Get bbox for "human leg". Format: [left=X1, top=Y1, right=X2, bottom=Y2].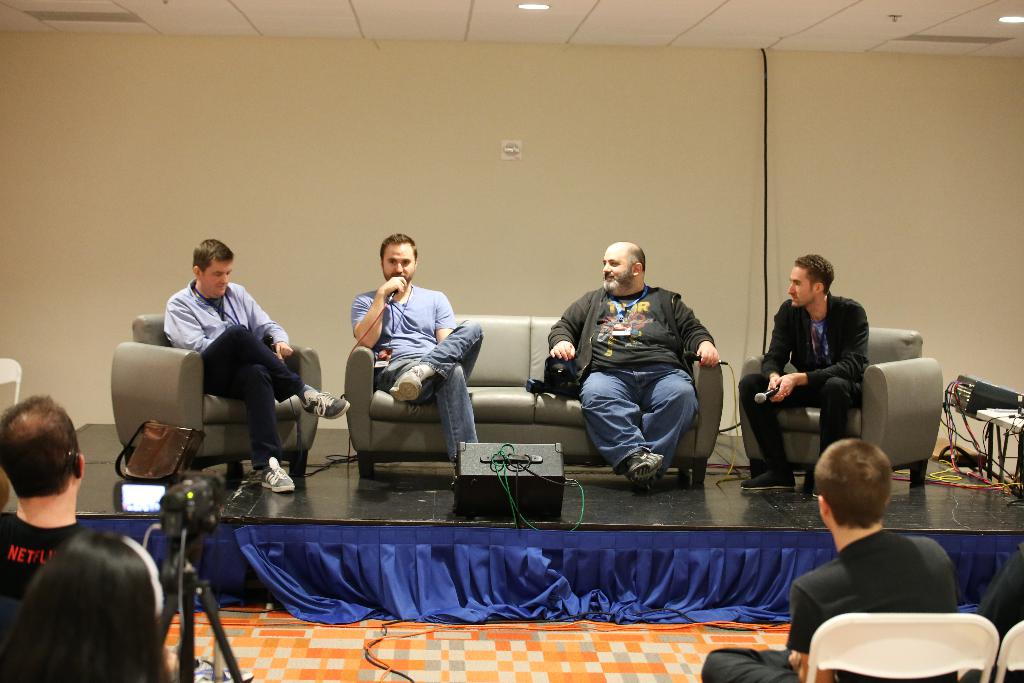
[left=716, top=641, right=800, bottom=682].
